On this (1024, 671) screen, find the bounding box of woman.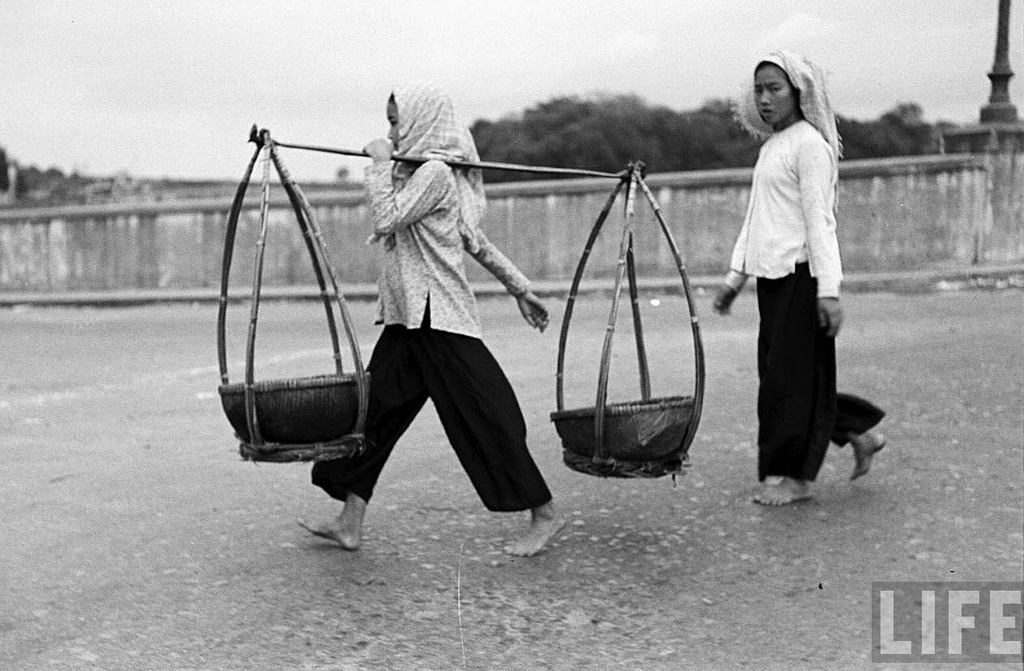
Bounding box: x1=296, y1=76, x2=565, y2=559.
